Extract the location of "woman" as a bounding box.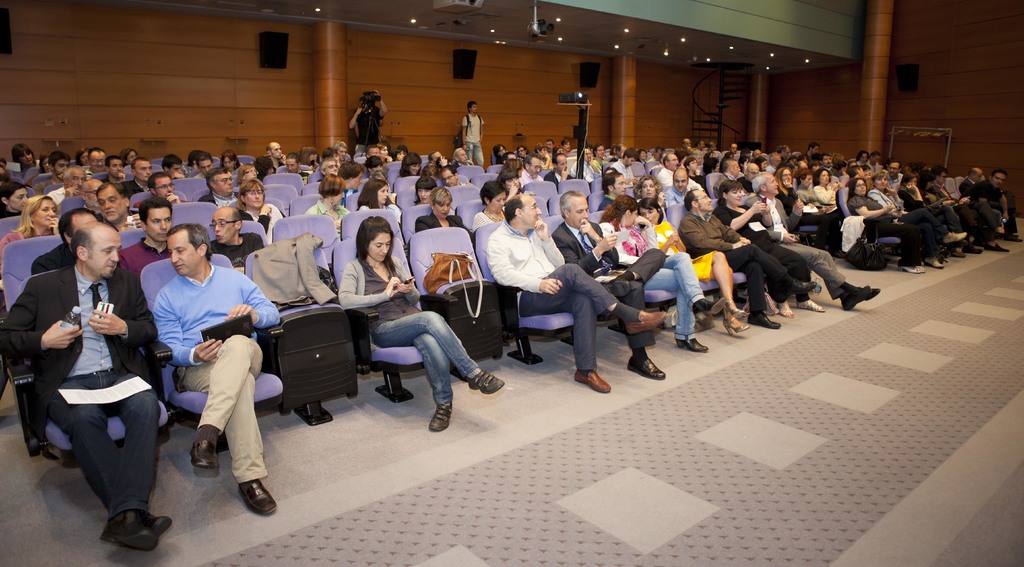
l=490, t=143, r=504, b=163.
